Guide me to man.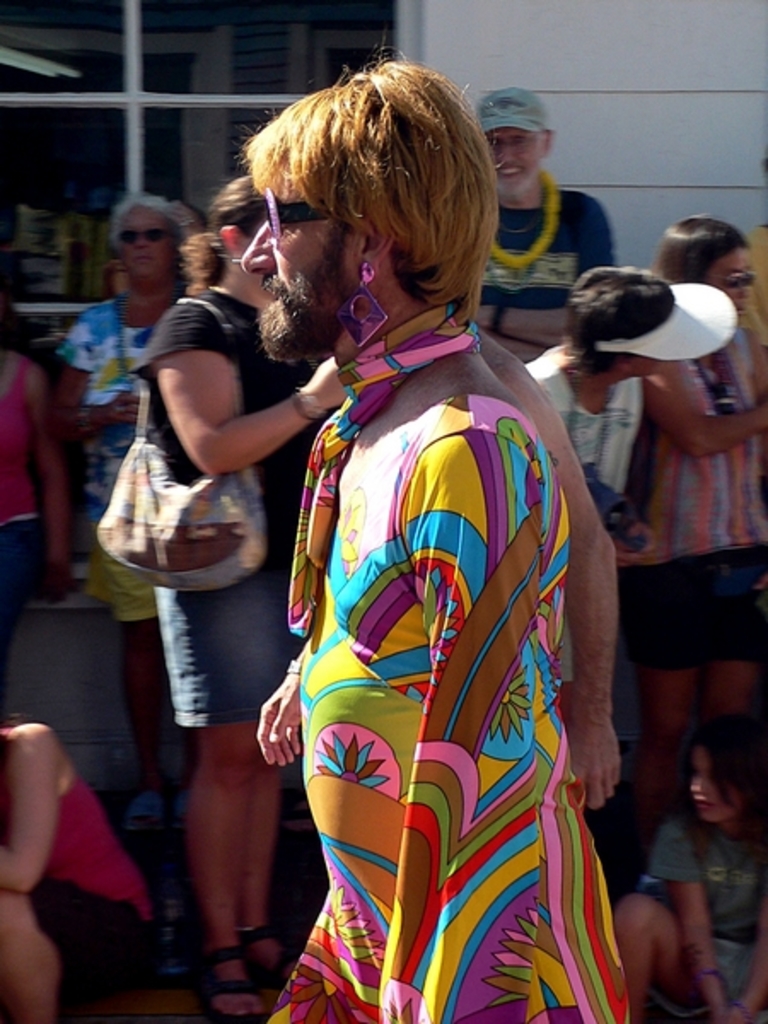
Guidance: {"x1": 451, "y1": 90, "x2": 623, "y2": 367}.
